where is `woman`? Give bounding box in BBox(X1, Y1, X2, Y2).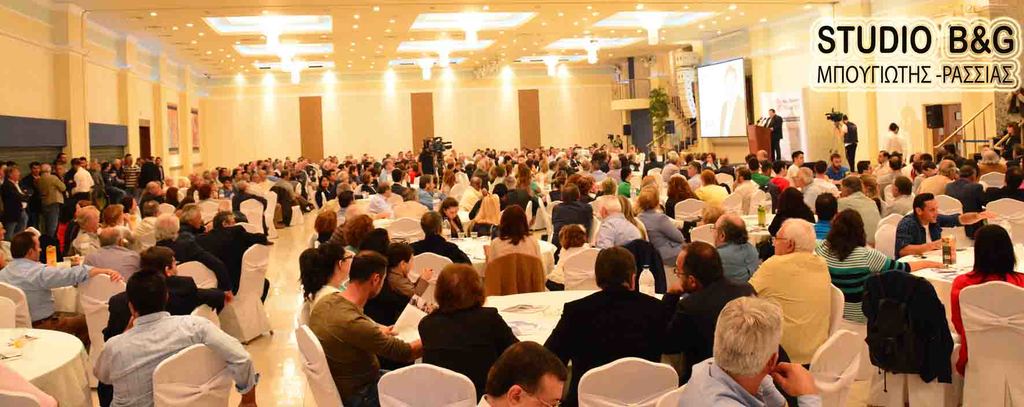
BBox(484, 205, 536, 264).
